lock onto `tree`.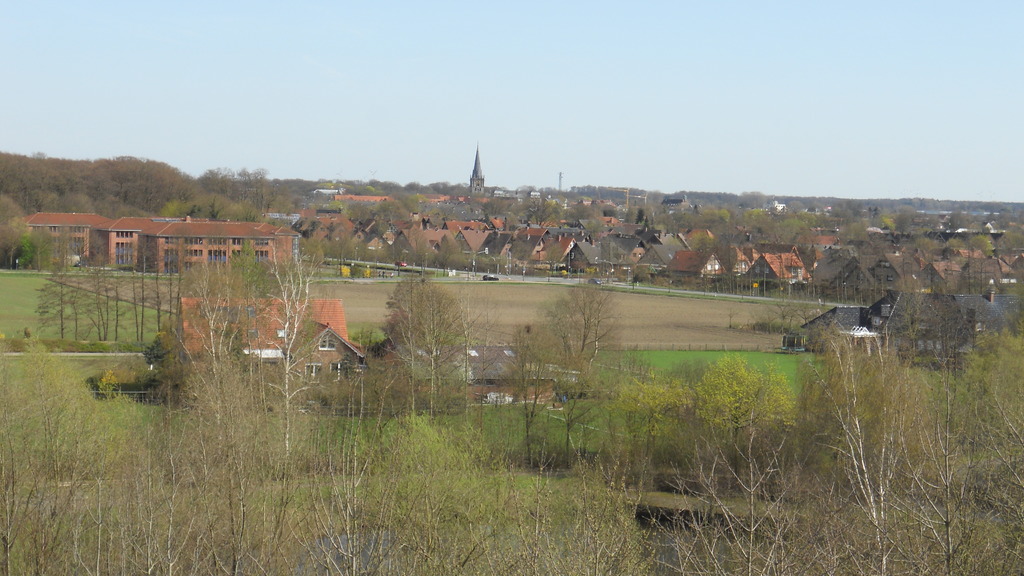
Locked: rect(641, 189, 680, 233).
